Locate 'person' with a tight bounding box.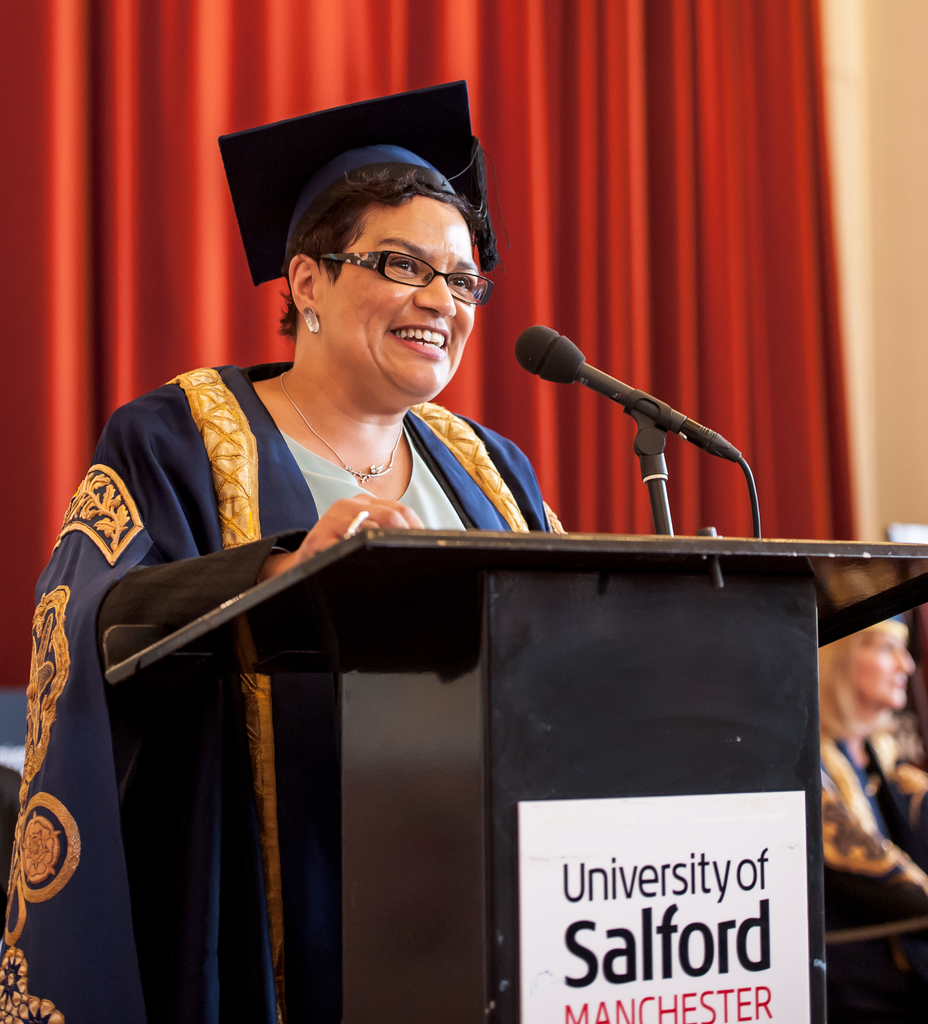
74:216:557:983.
